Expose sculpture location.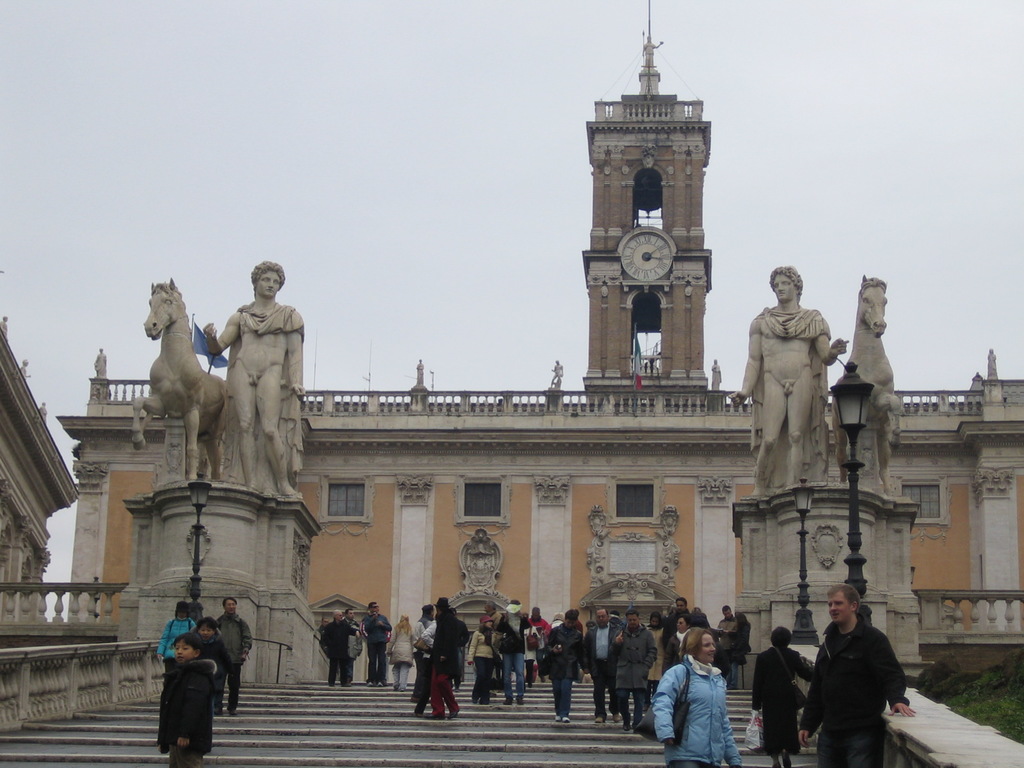
Exposed at <region>707, 358, 728, 387</region>.
